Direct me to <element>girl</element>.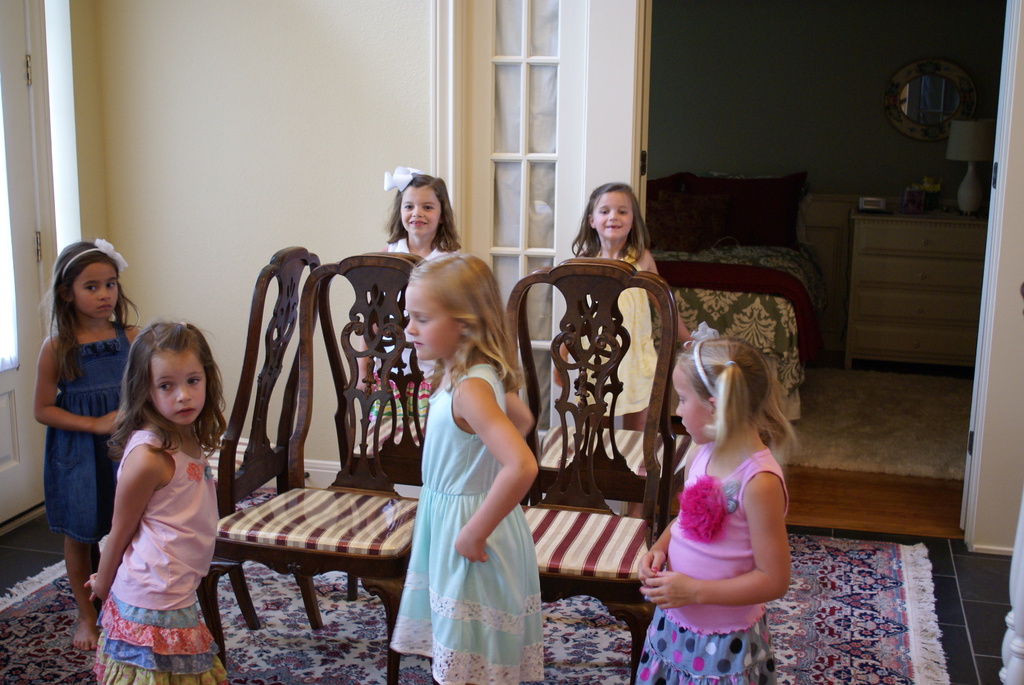
Direction: (386,248,545,679).
